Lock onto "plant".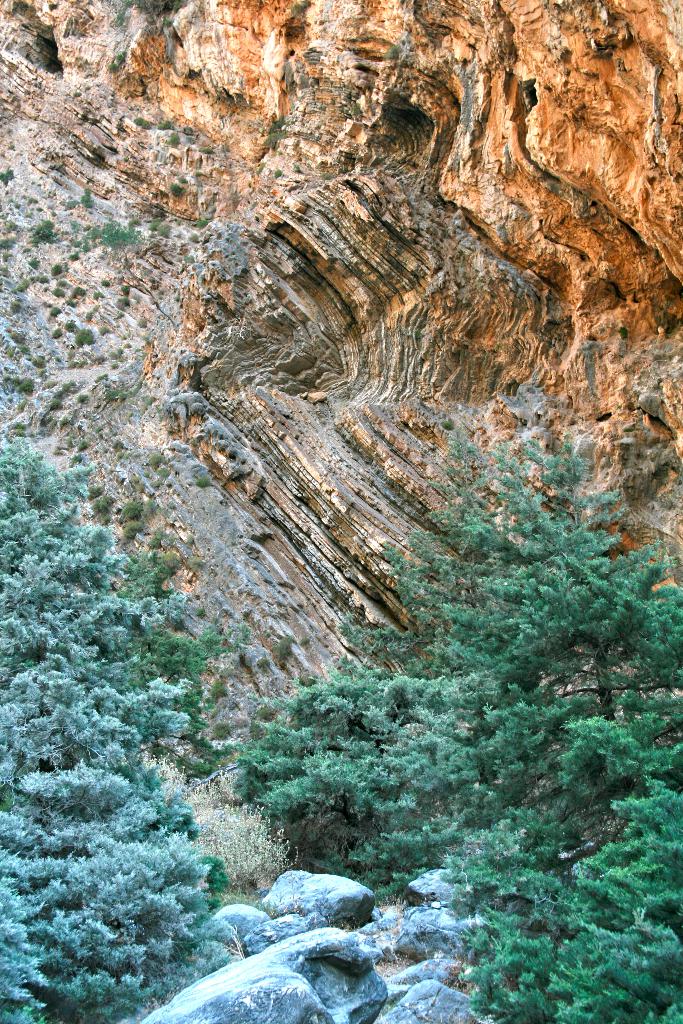
Locked: <bbox>126, 521, 144, 541</bbox>.
